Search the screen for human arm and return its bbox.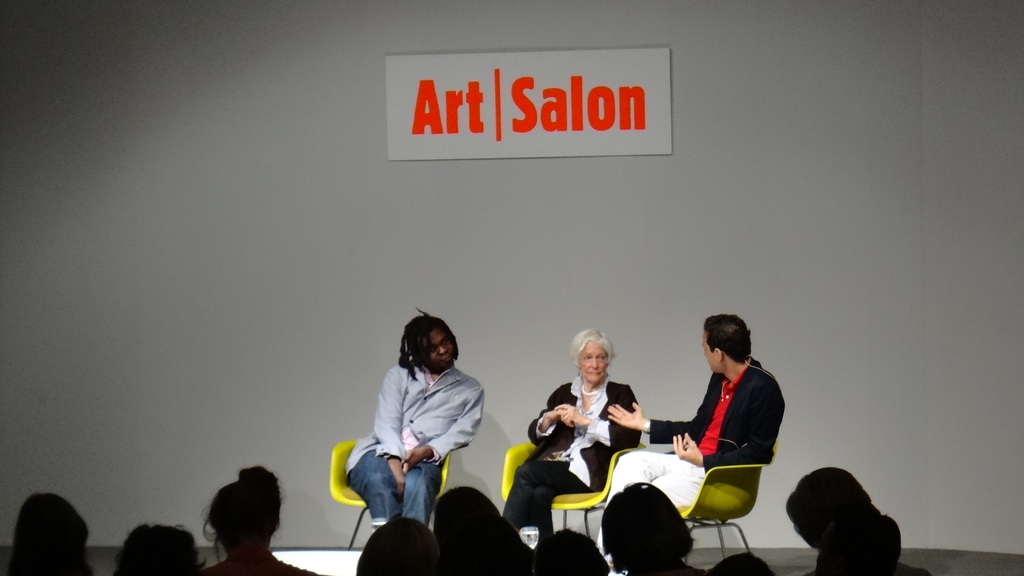
Found: l=402, t=364, r=486, b=470.
